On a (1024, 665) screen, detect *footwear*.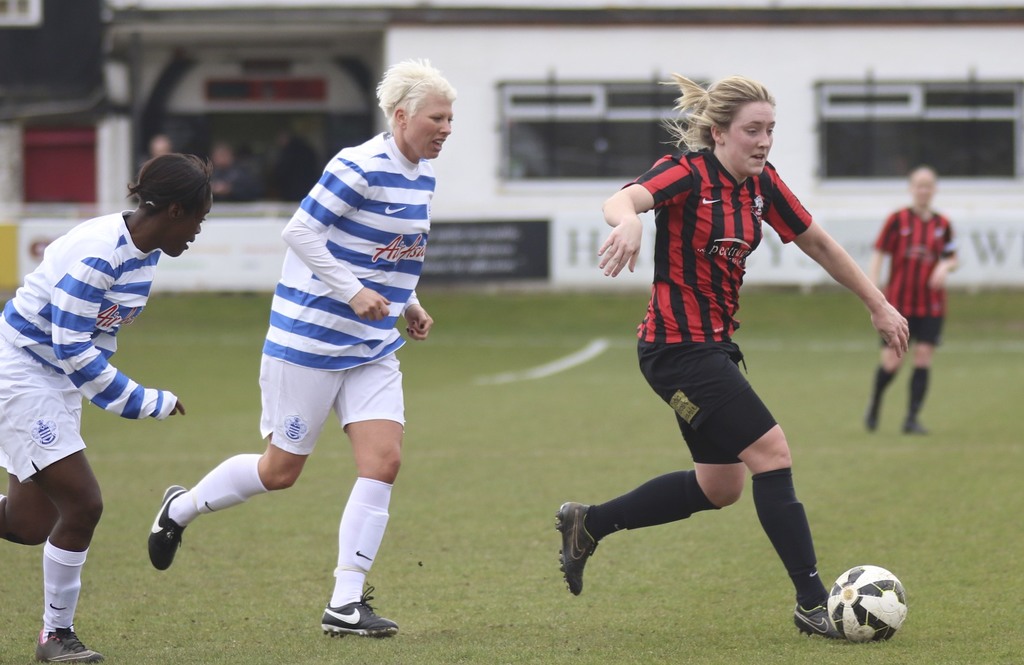
(790,597,847,641).
